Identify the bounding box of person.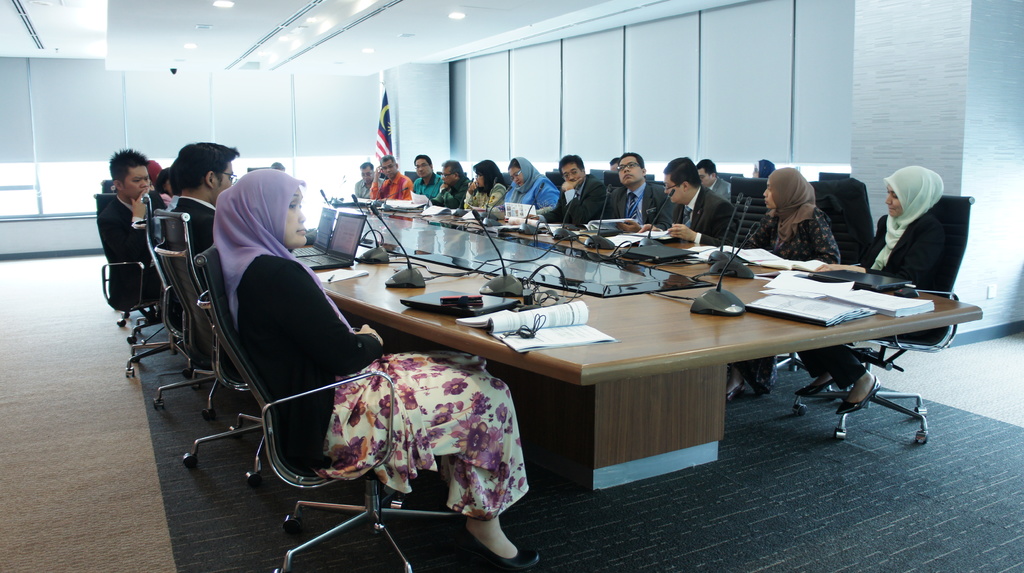
bbox=[603, 151, 666, 234].
